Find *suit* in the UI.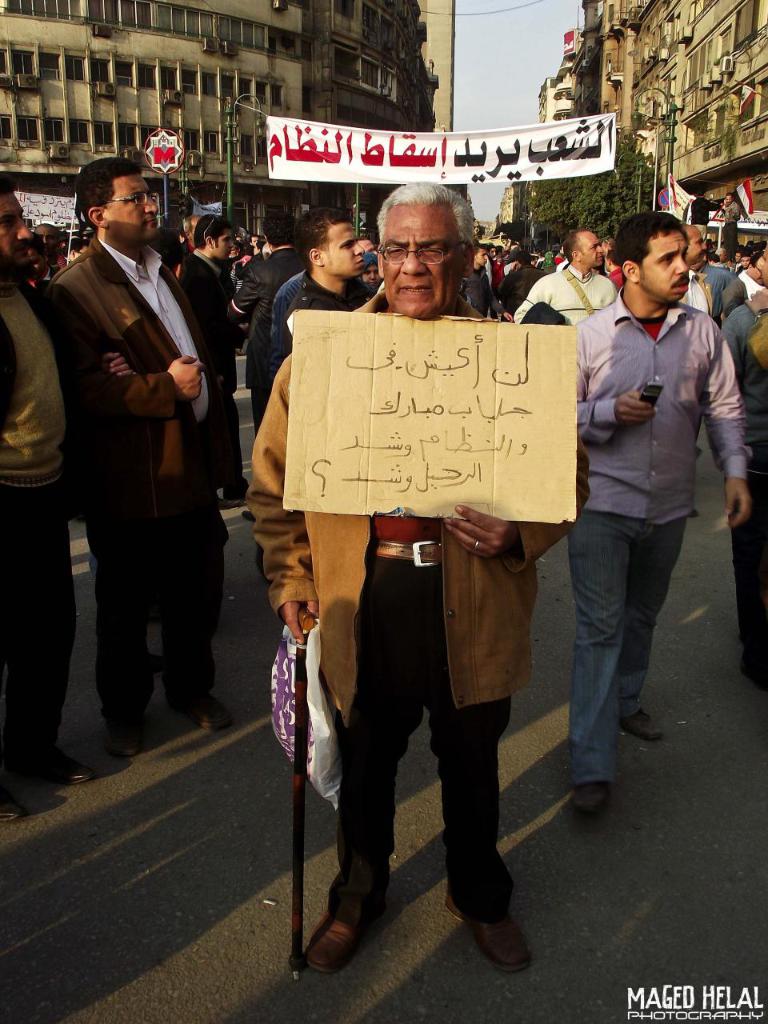
UI element at bbox=[180, 244, 234, 492].
